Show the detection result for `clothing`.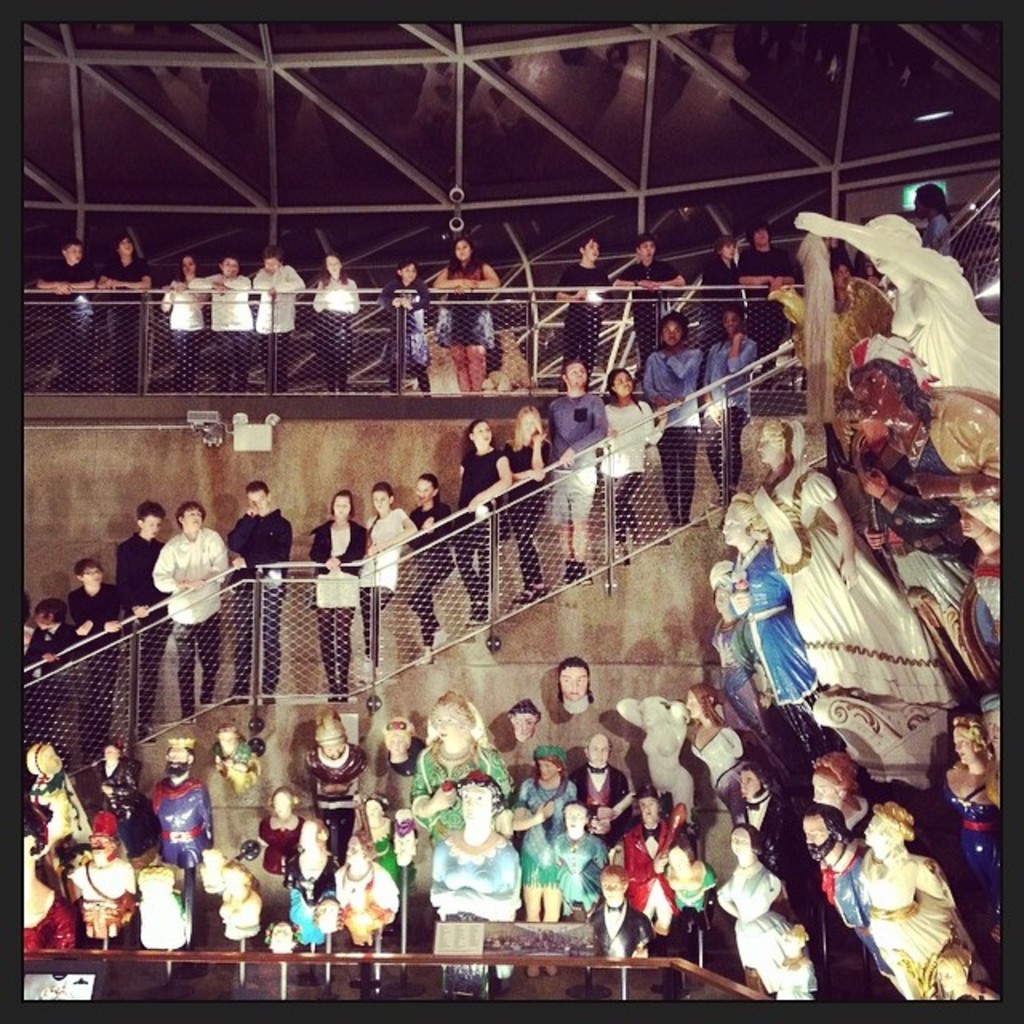
(x1=410, y1=738, x2=506, y2=838).
